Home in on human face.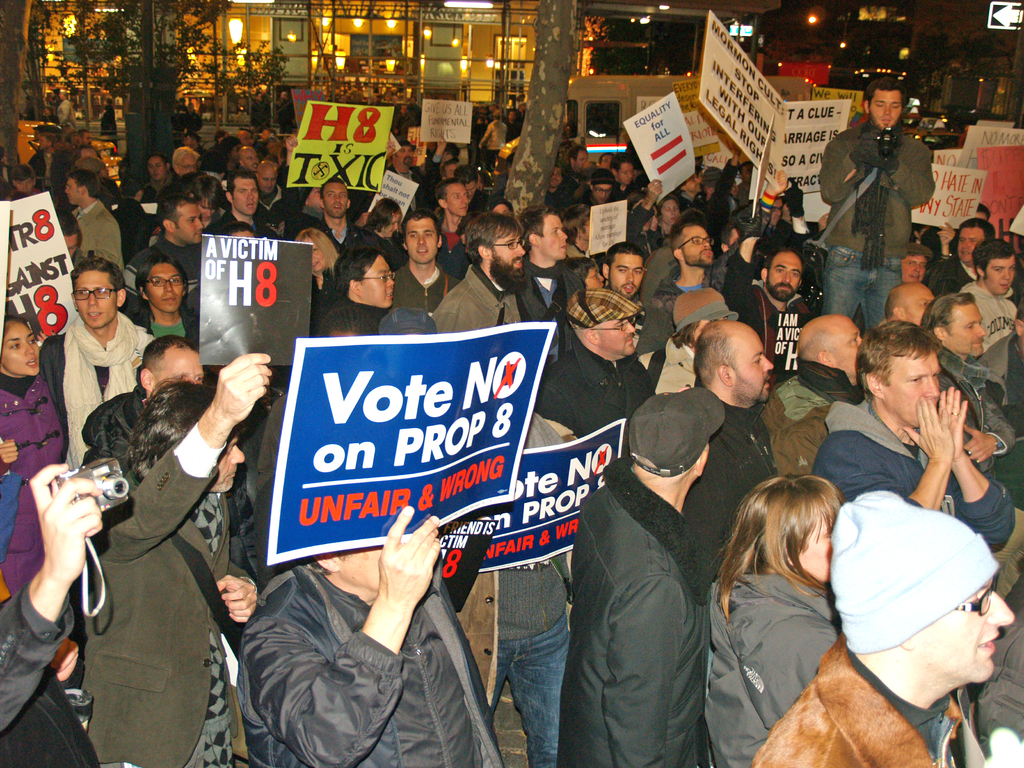
Homed in at x1=769 y1=194 x2=783 y2=227.
